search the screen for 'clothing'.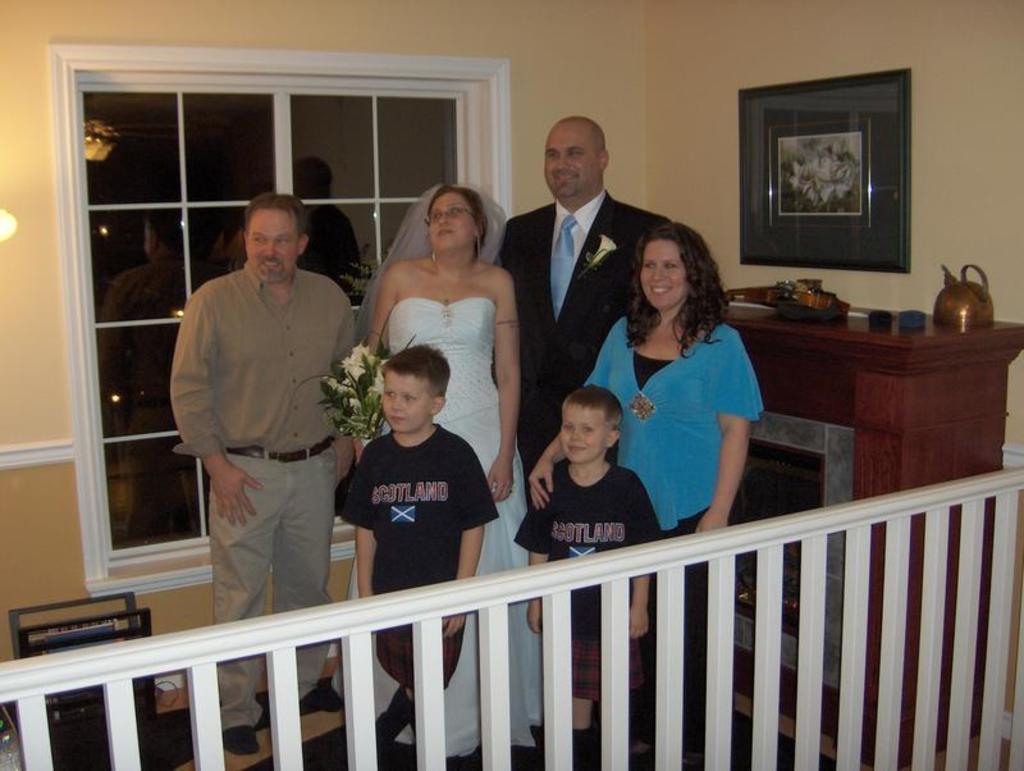
Found at l=584, t=311, r=764, b=761.
